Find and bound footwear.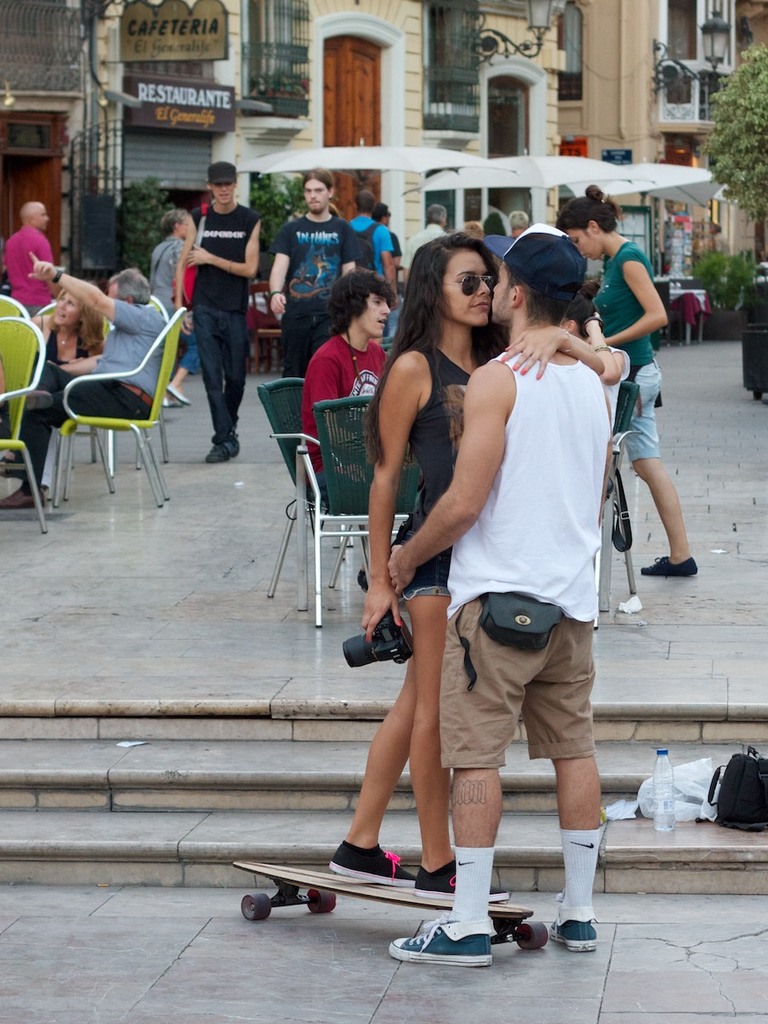
Bound: bbox=(550, 893, 601, 951).
